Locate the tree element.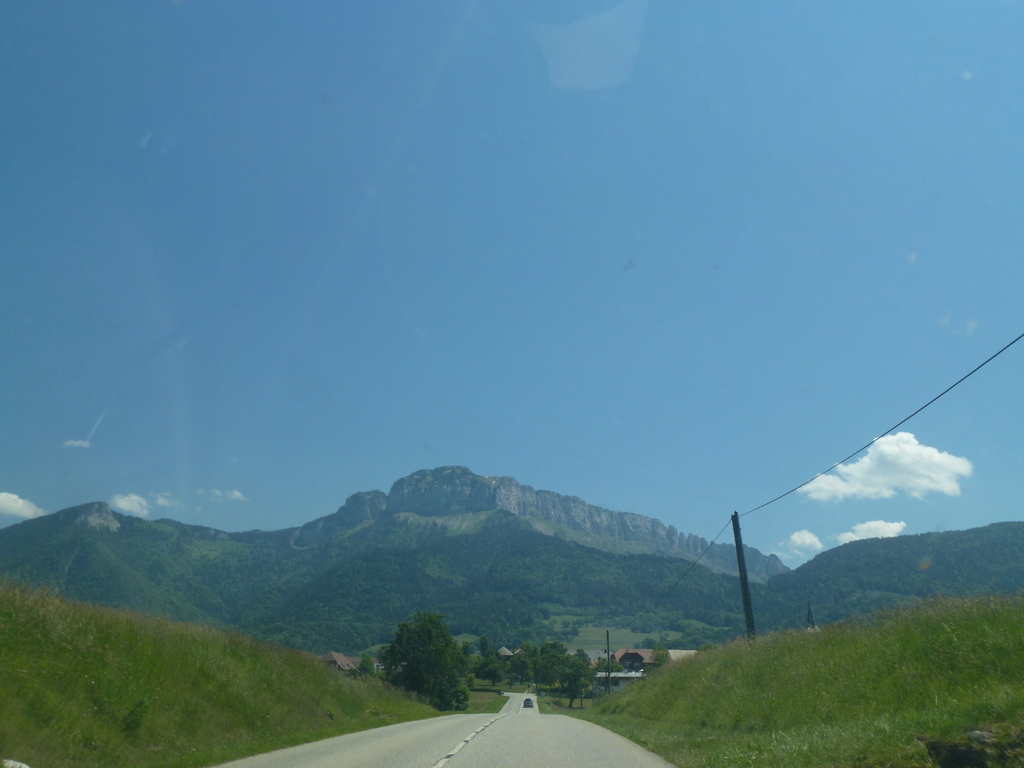
Element bbox: detection(530, 652, 567, 689).
